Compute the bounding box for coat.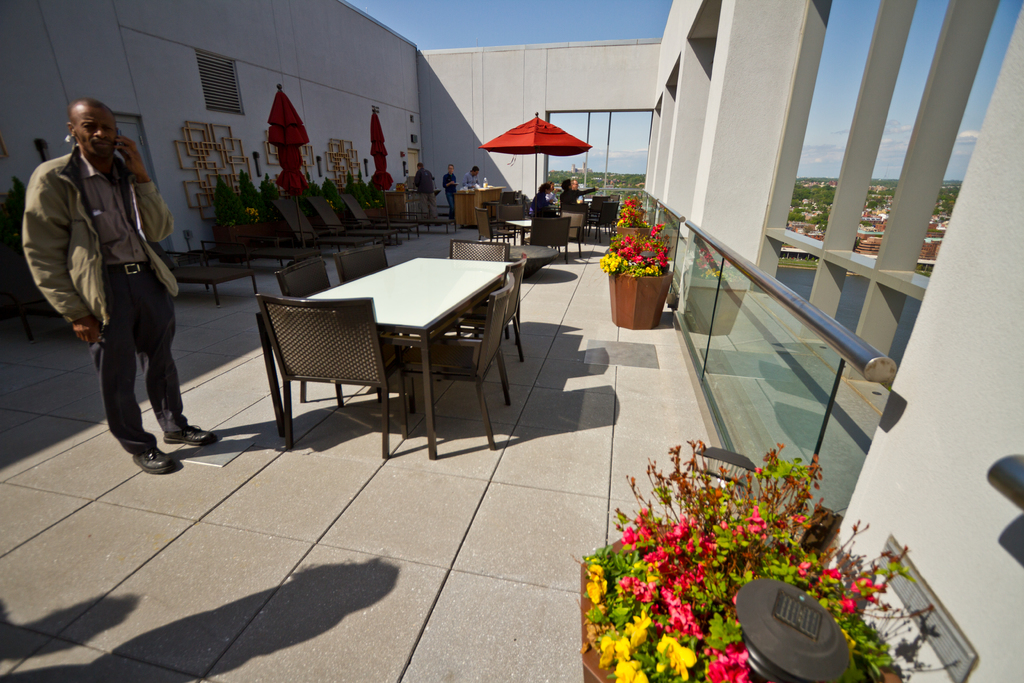
[24,104,164,350].
